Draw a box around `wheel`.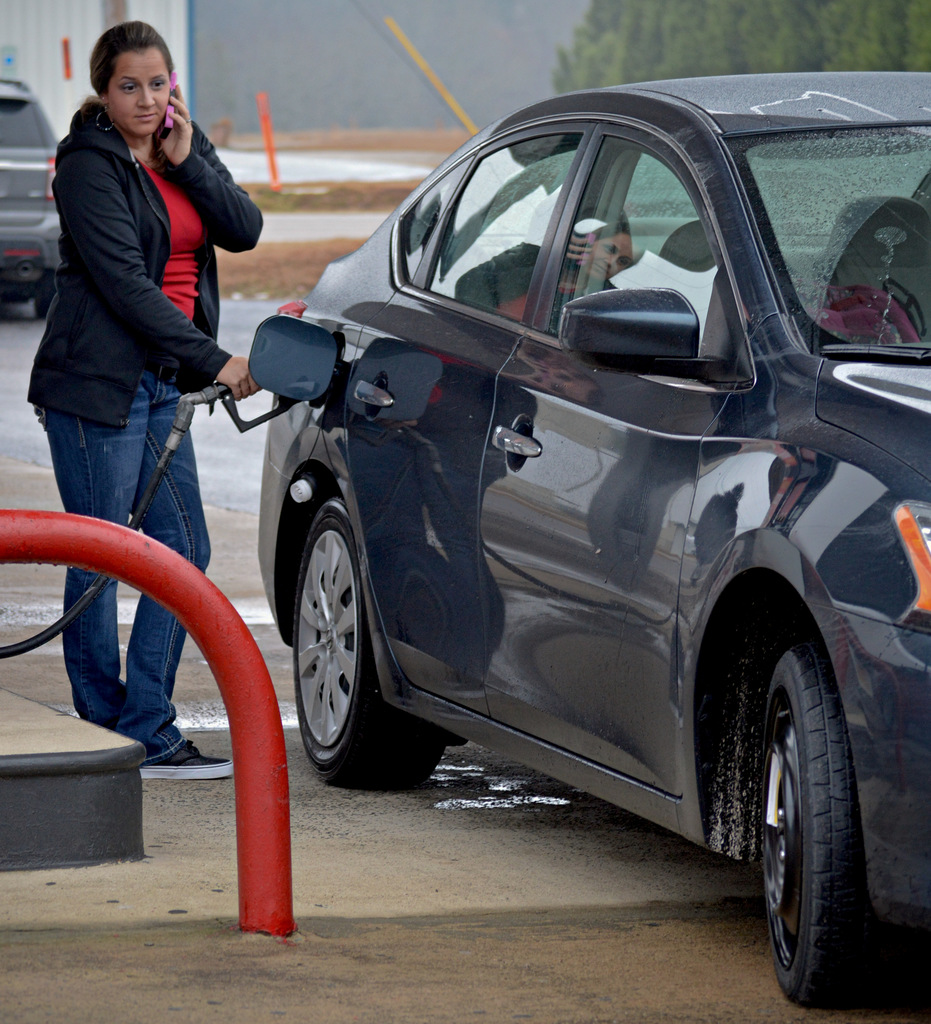
bbox=[290, 498, 446, 787].
